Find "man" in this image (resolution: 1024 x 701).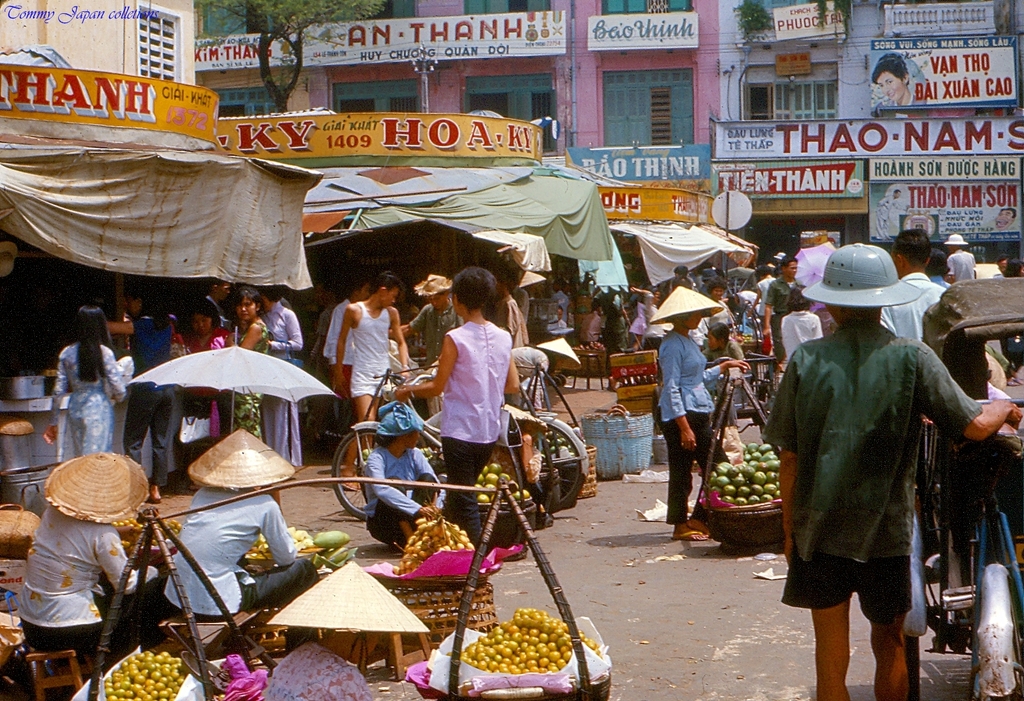
<box>766,239,1021,700</box>.
